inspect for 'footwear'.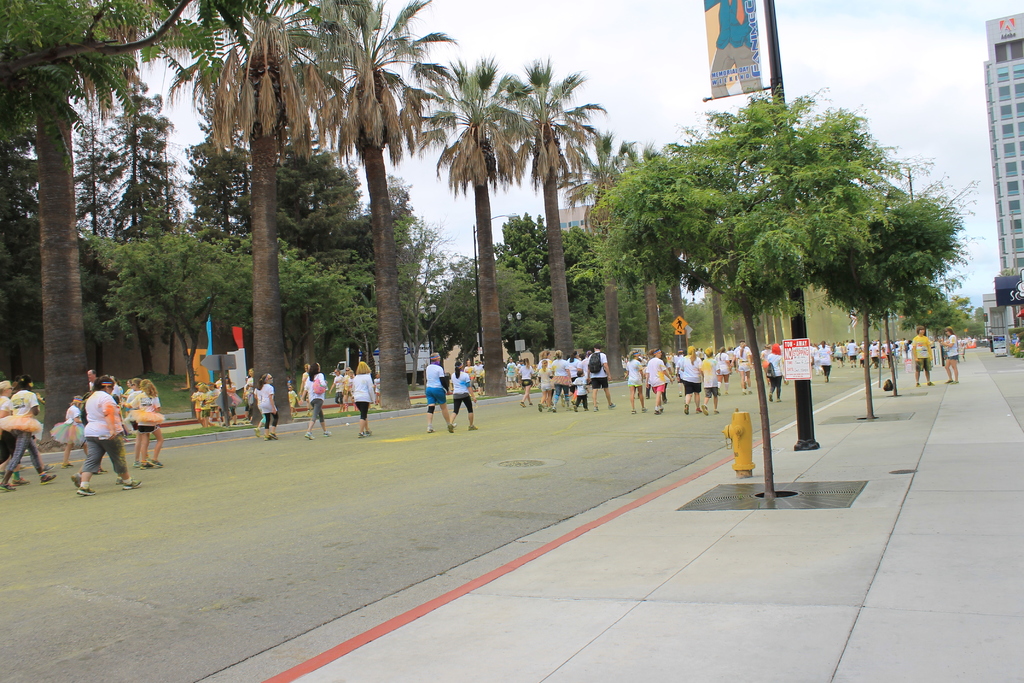
Inspection: 38,464,53,474.
